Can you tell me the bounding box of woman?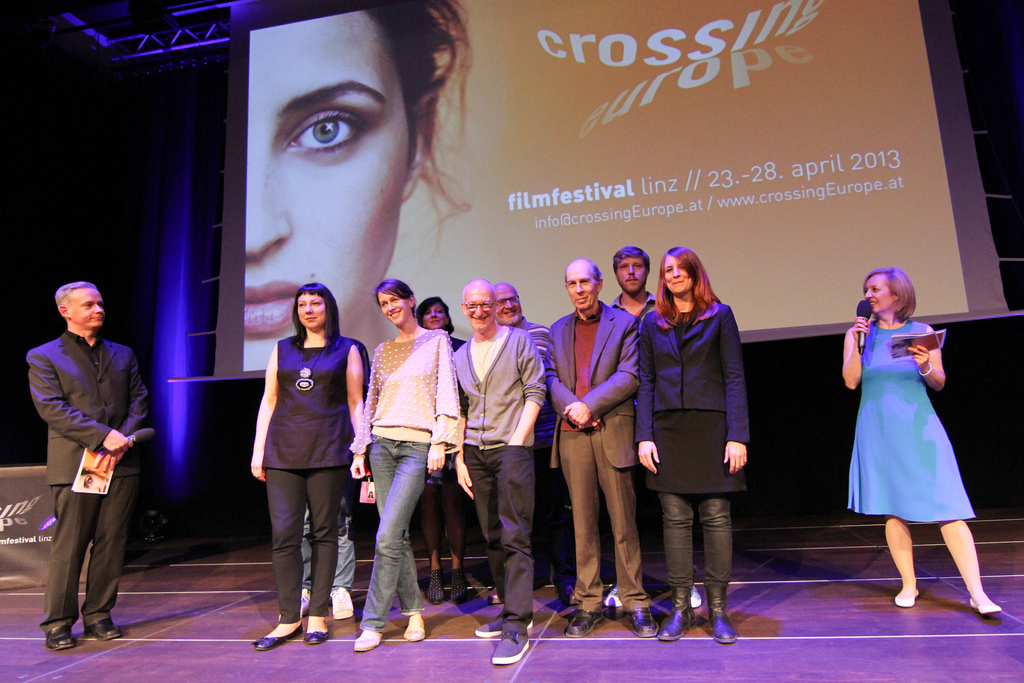
x1=636, y1=247, x2=748, y2=642.
